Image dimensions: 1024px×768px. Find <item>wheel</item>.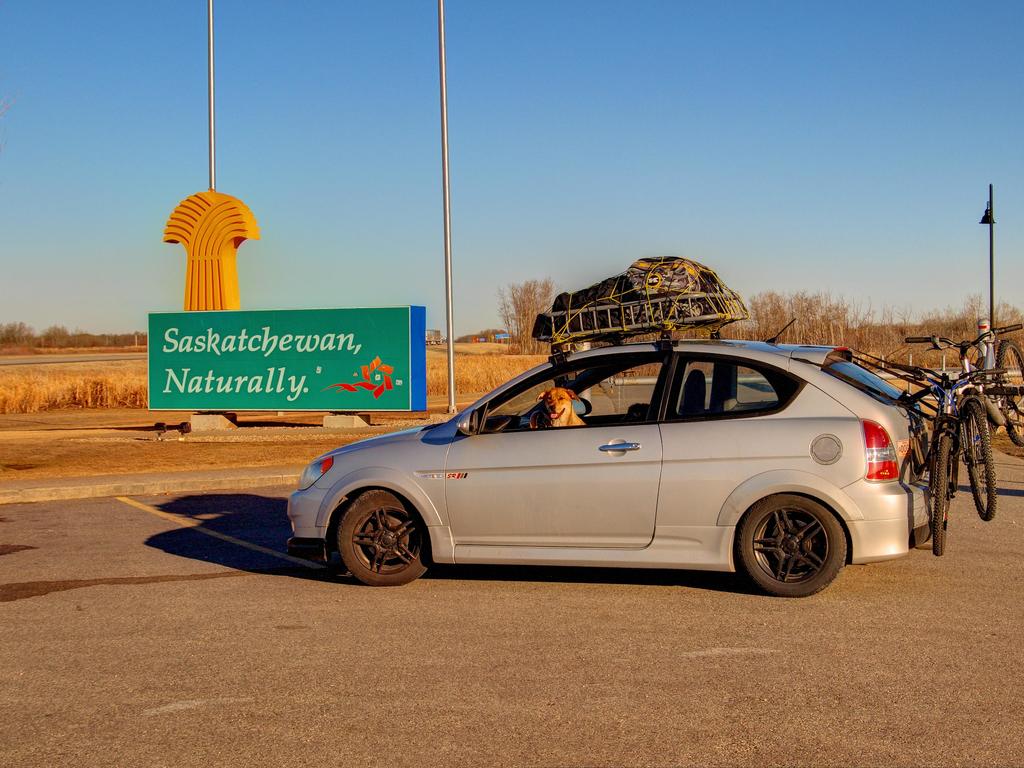
[x1=336, y1=488, x2=431, y2=586].
